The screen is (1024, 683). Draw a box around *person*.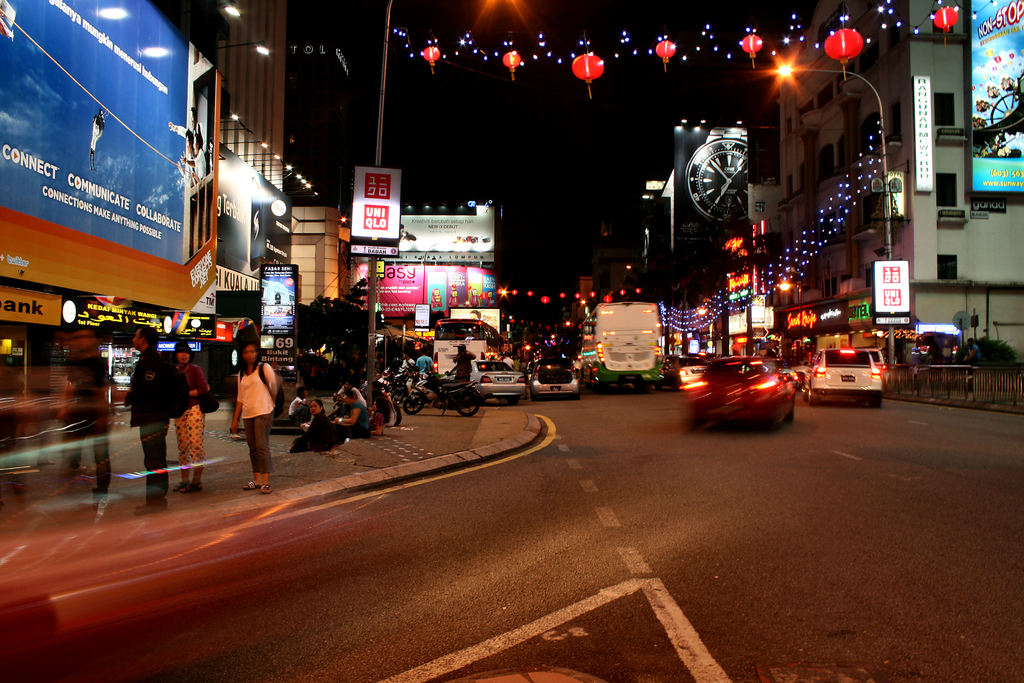
bbox=[54, 323, 116, 496].
